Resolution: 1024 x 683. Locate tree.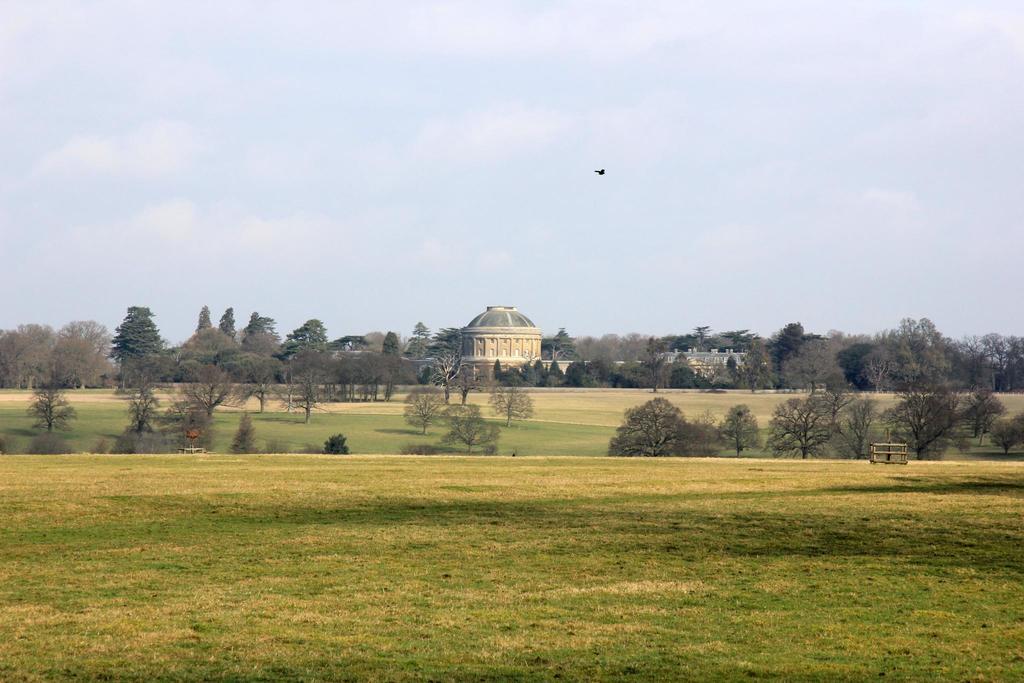
left=473, top=358, right=489, bottom=394.
